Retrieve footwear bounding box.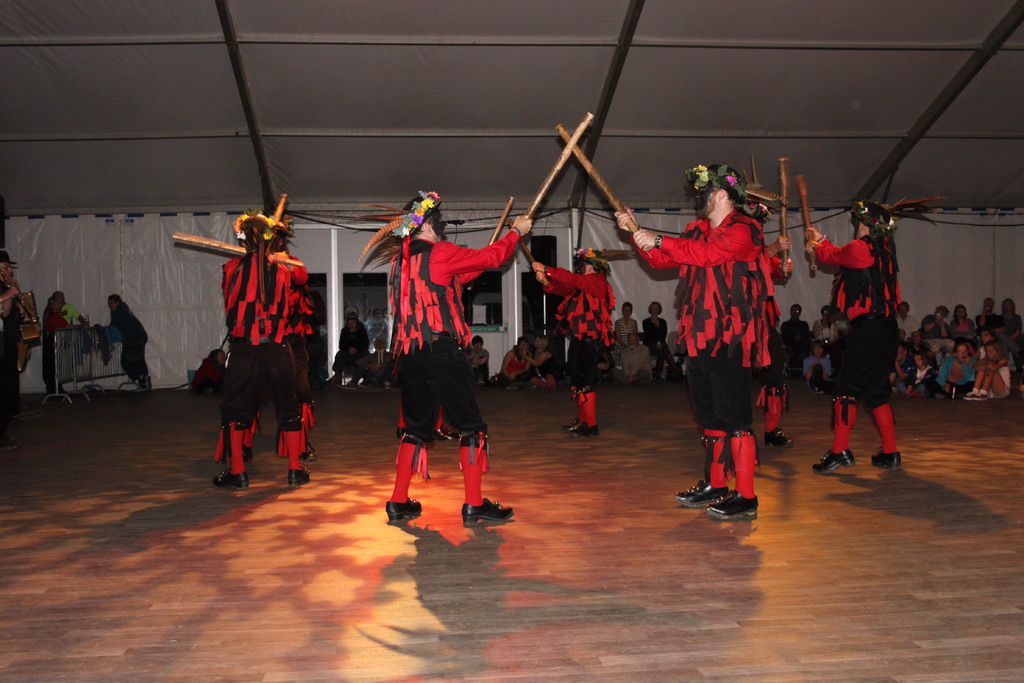
Bounding box: (x1=899, y1=392, x2=922, y2=399).
